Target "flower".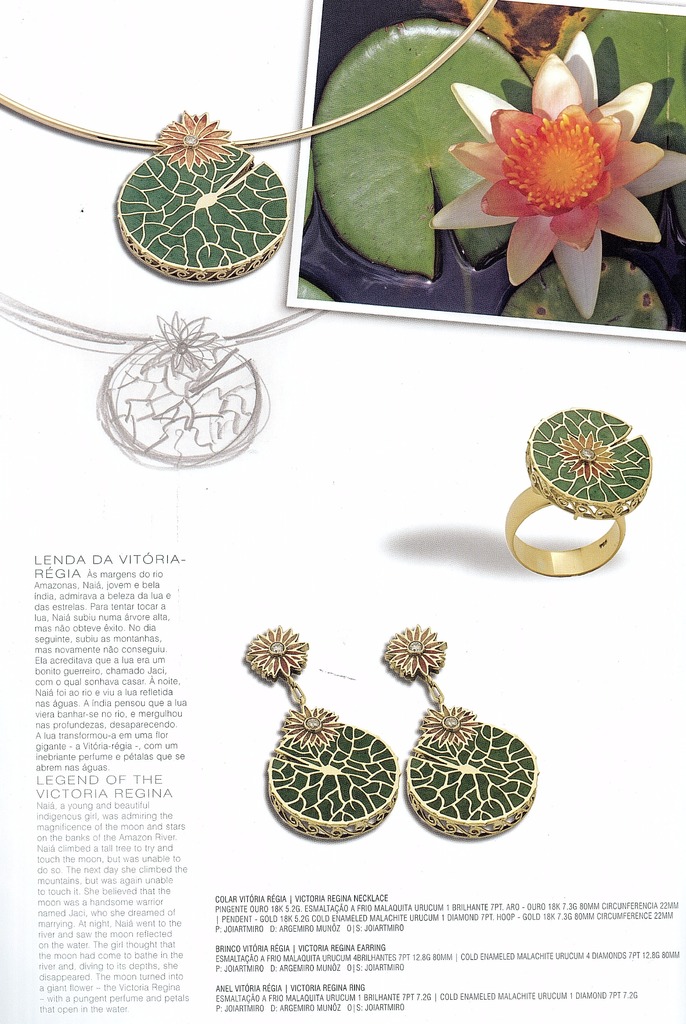
Target region: 553,428,635,488.
